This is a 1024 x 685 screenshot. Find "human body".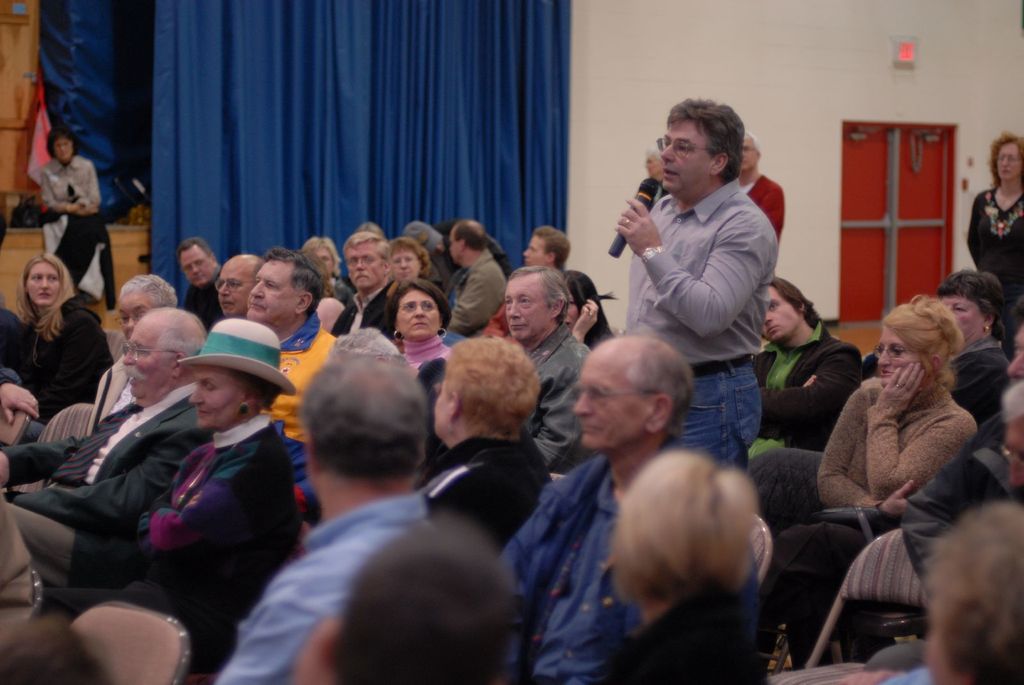
Bounding box: <box>211,345,433,684</box>.
